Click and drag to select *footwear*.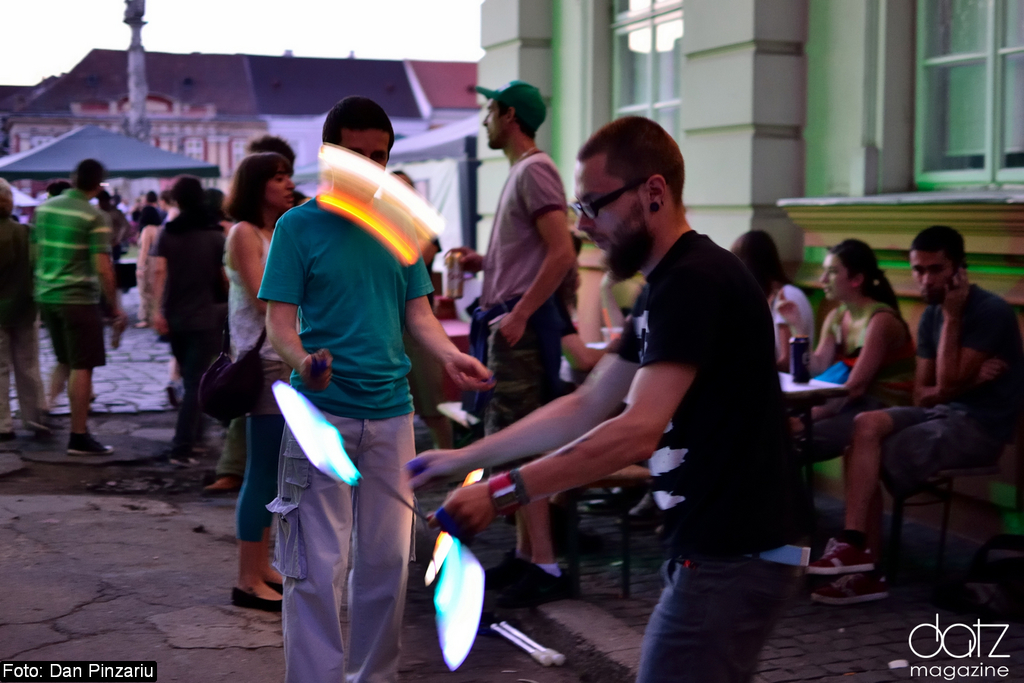
Selection: rect(811, 559, 883, 601).
